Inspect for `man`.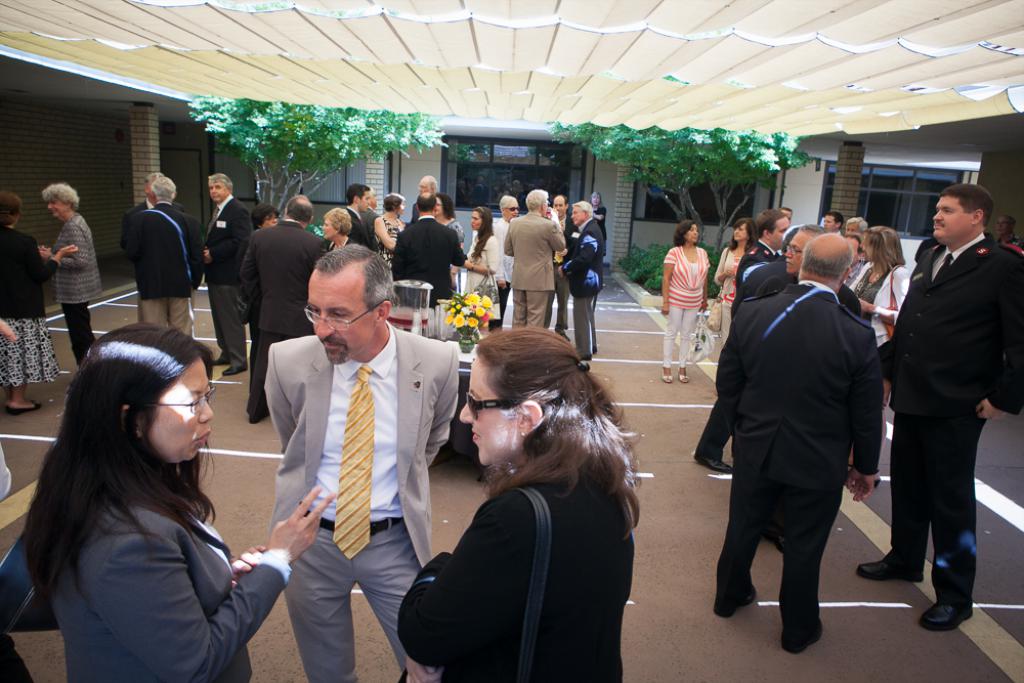
Inspection: [x1=733, y1=231, x2=877, y2=649].
